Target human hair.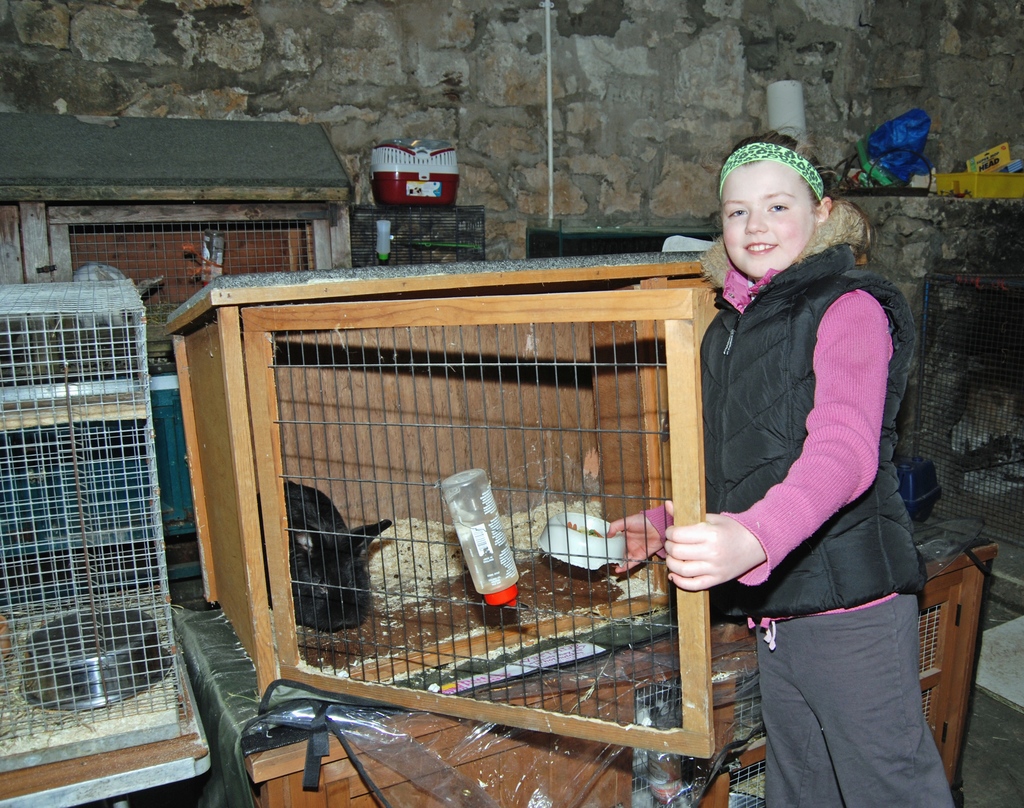
Target region: {"x1": 718, "y1": 127, "x2": 838, "y2": 210}.
